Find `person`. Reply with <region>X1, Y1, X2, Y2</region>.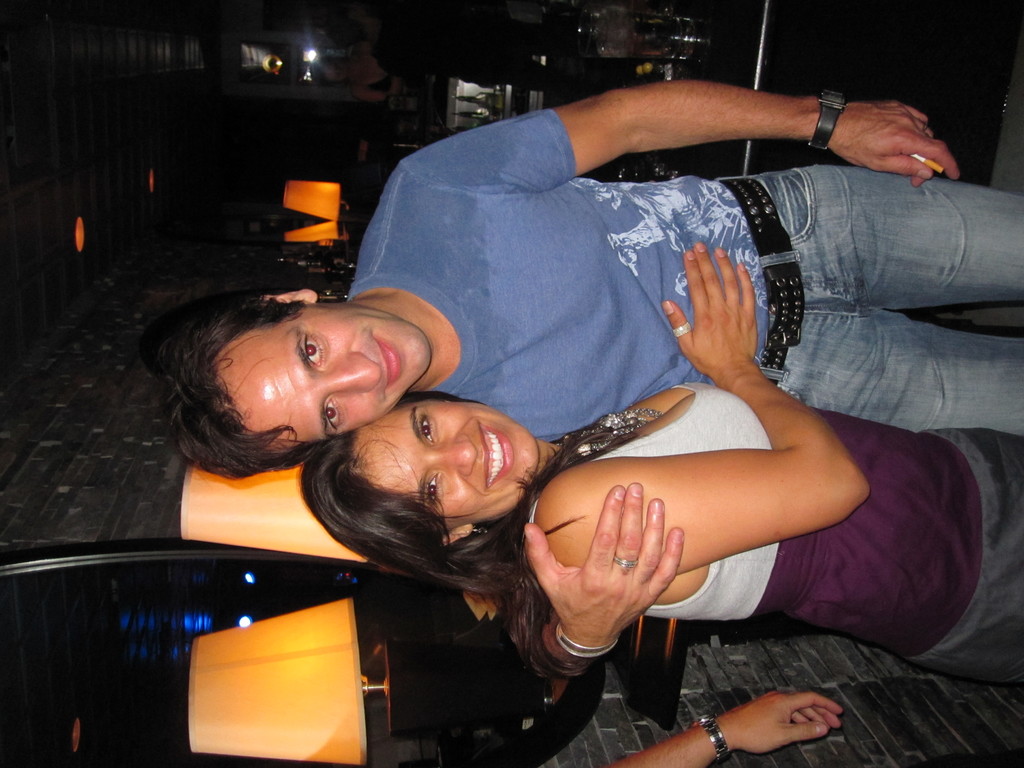
<region>604, 688, 842, 767</region>.
